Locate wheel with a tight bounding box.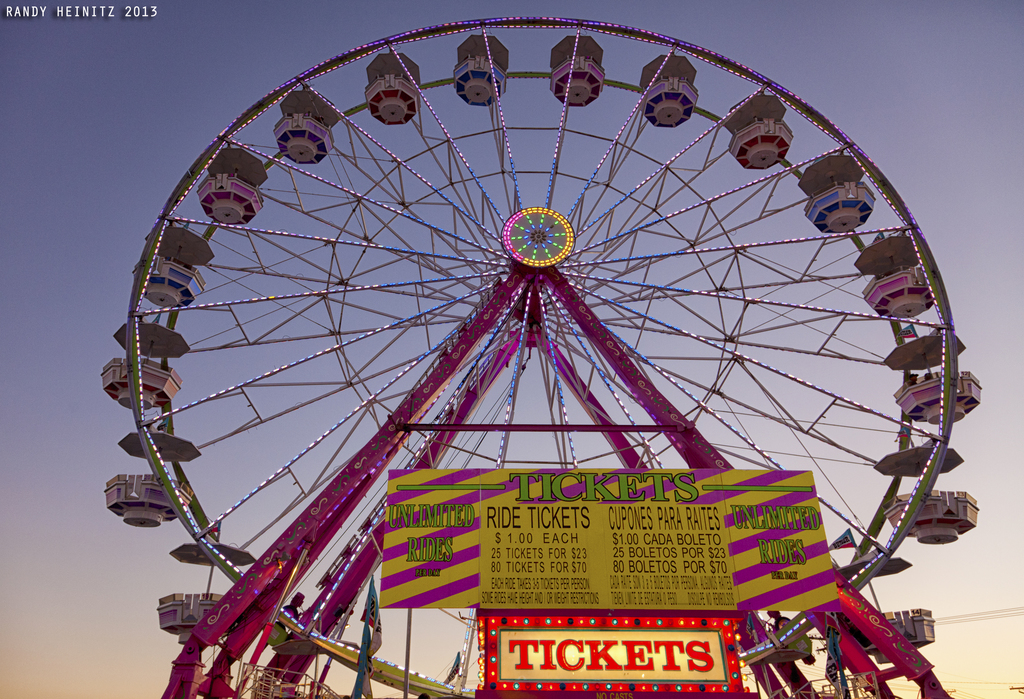
bbox=(122, 20, 989, 698).
